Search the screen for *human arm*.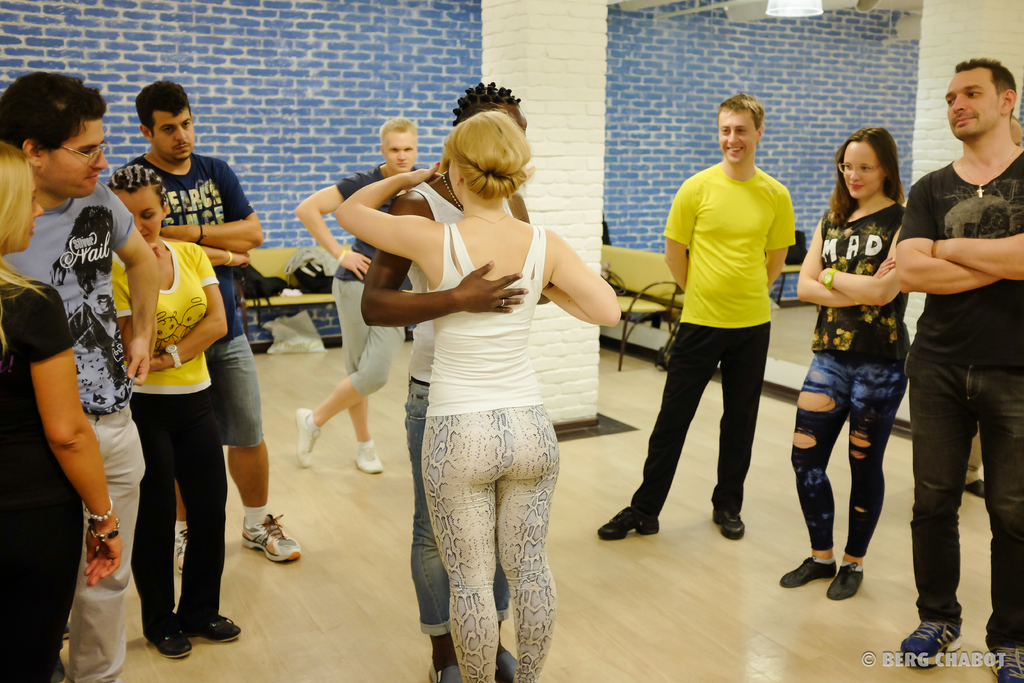
Found at (x1=156, y1=236, x2=253, y2=267).
